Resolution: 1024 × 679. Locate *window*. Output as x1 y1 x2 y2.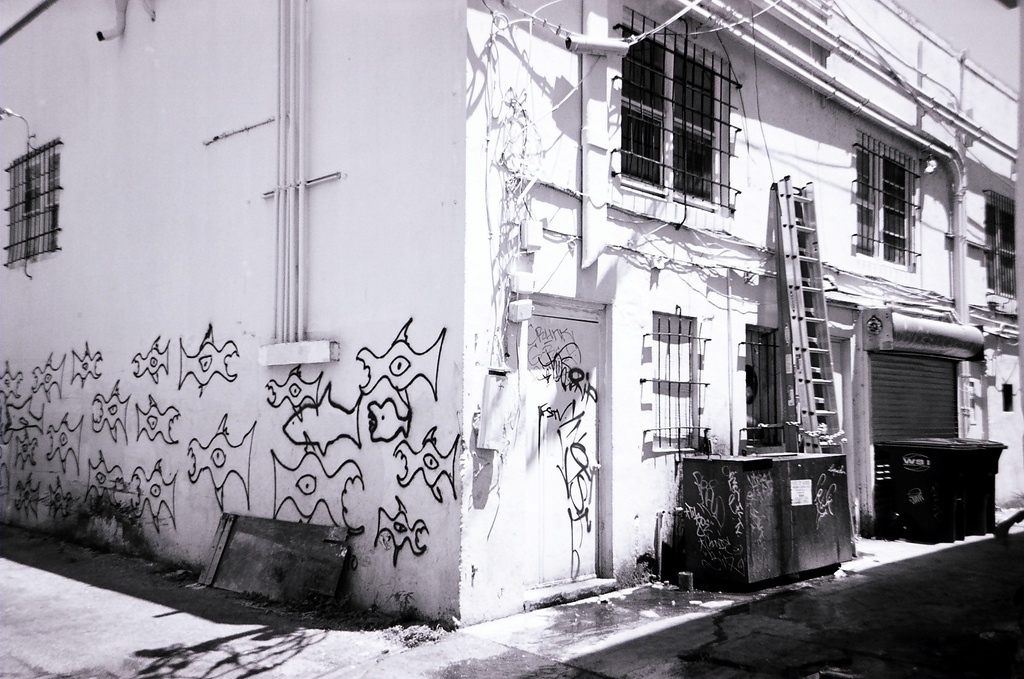
982 189 1019 302.
